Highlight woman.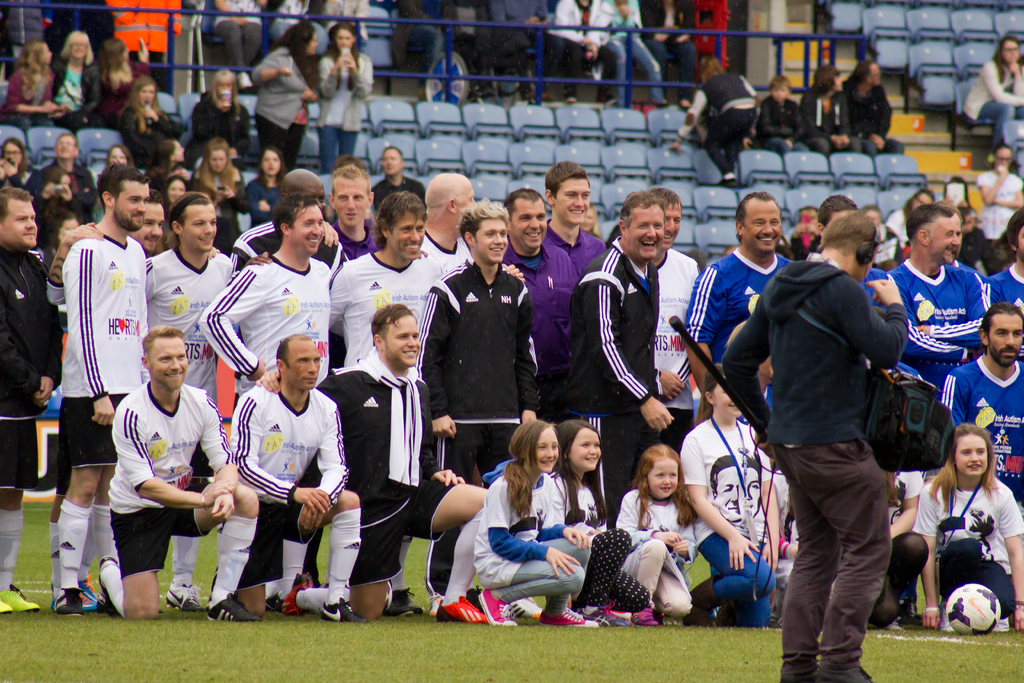
Highlighted region: region(49, 27, 111, 137).
